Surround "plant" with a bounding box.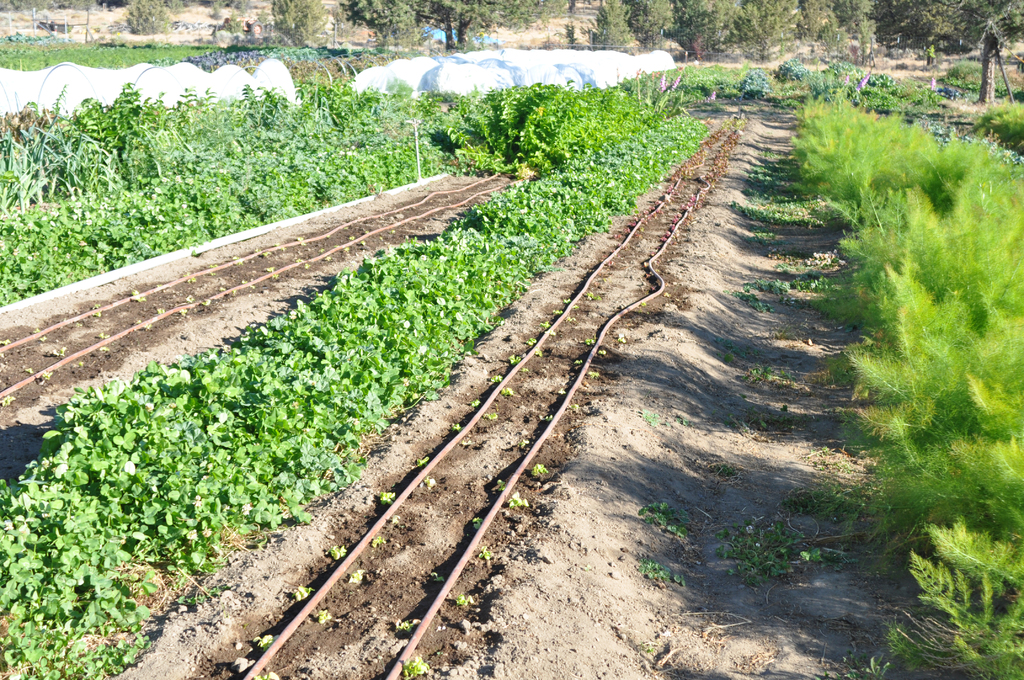
bbox=[525, 337, 534, 349].
